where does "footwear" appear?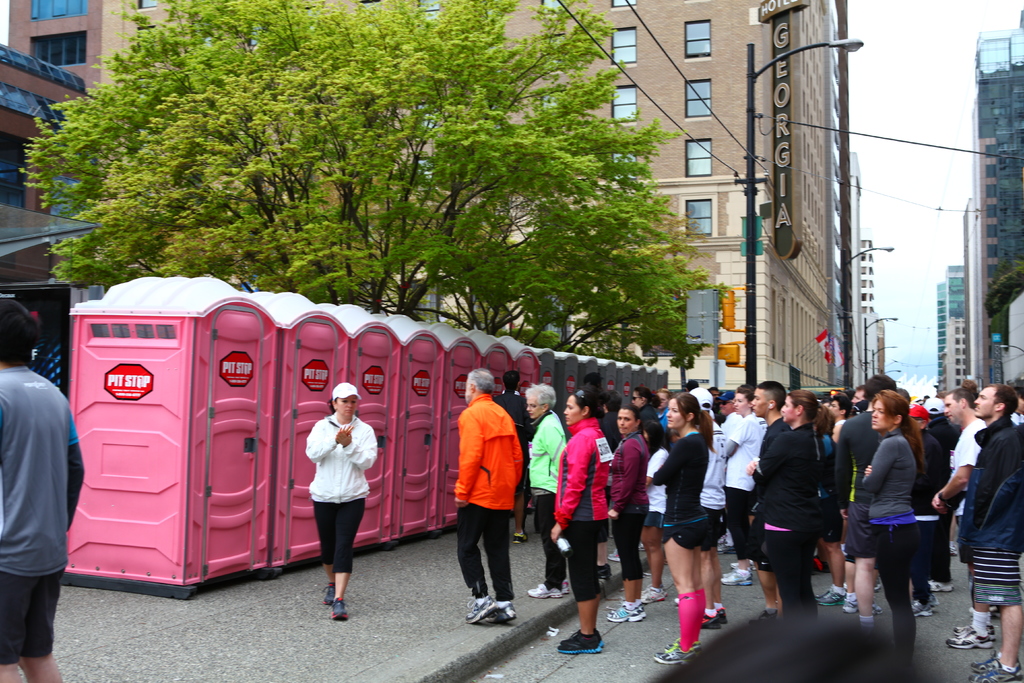
Appears at [left=949, top=625, right=993, bottom=630].
